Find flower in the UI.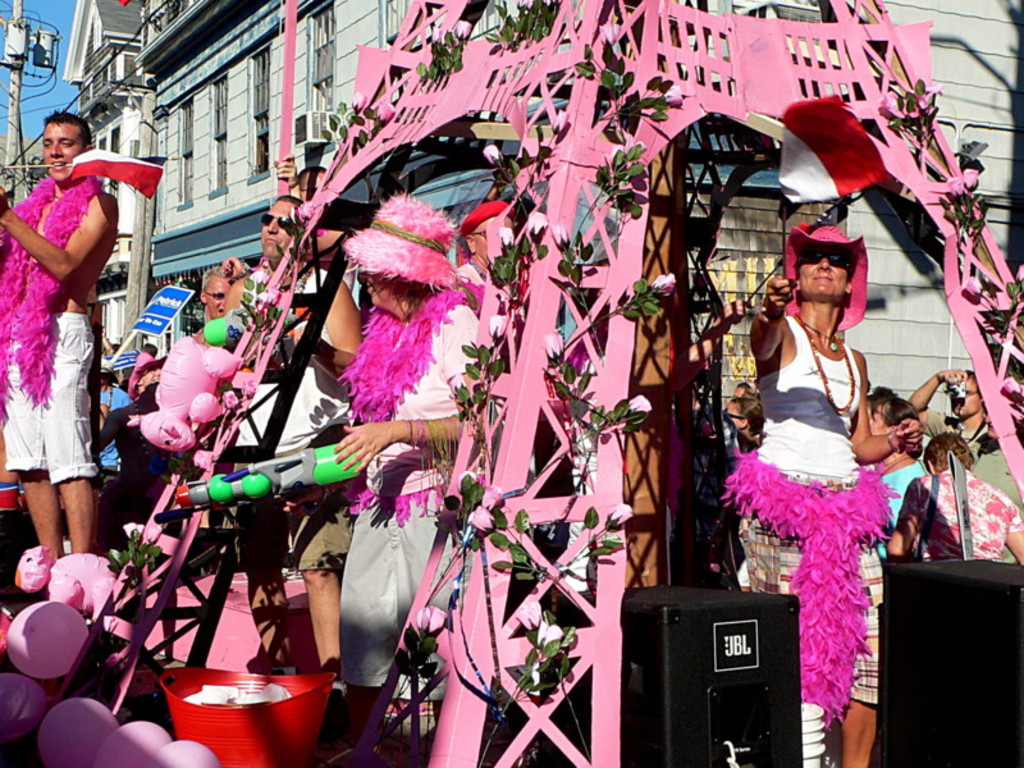
UI element at 468/511/497/526.
